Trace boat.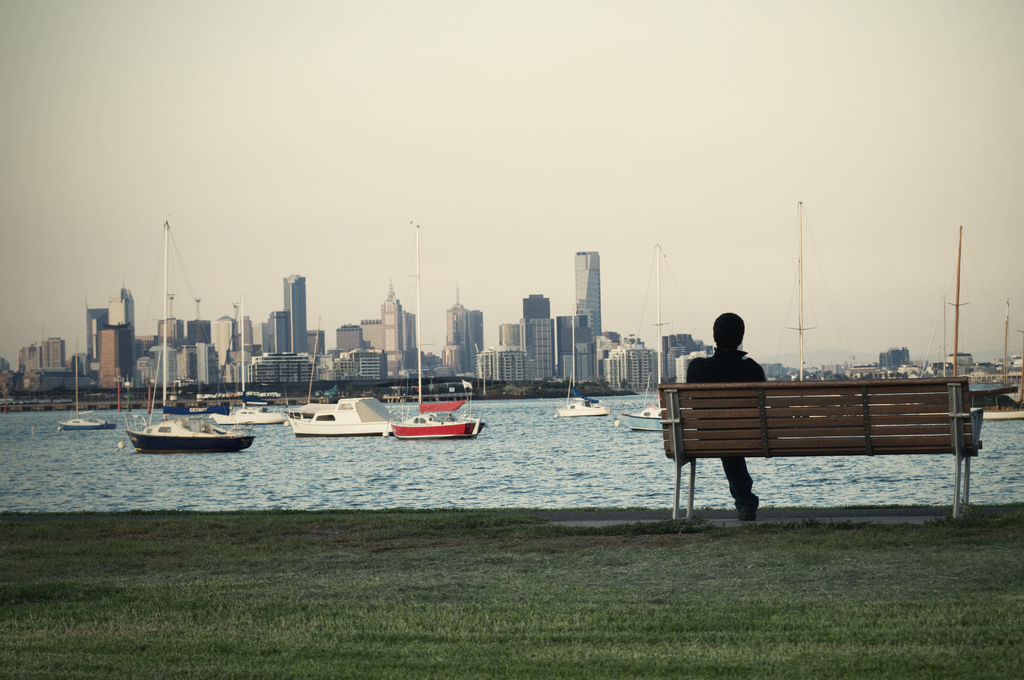
Traced to detection(211, 290, 289, 429).
